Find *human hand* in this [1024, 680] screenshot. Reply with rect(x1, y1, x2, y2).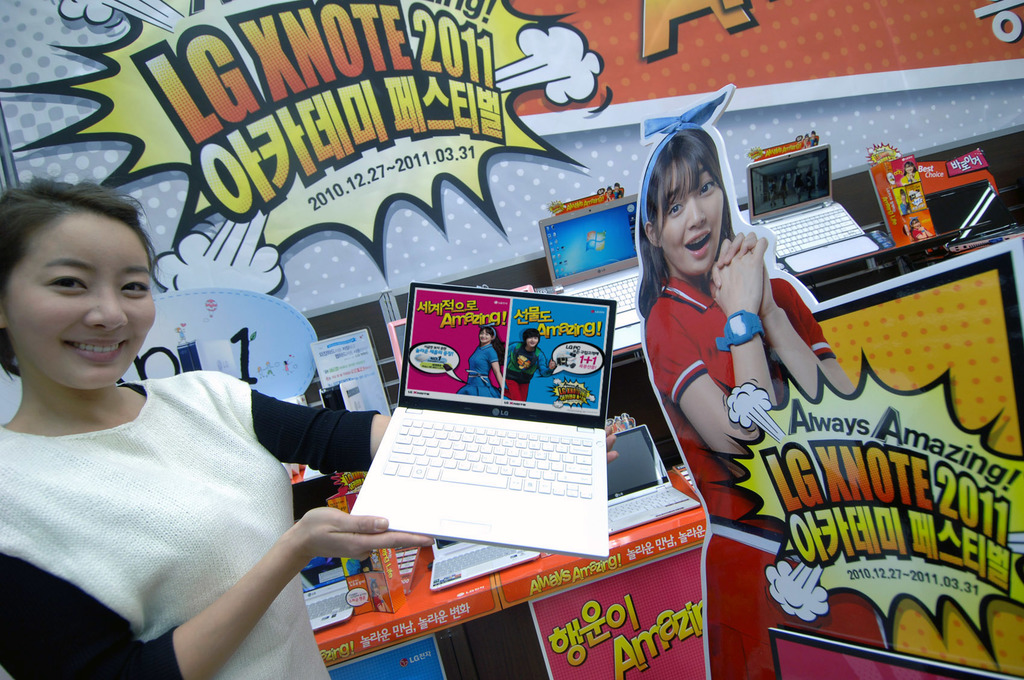
rect(711, 232, 774, 316).
